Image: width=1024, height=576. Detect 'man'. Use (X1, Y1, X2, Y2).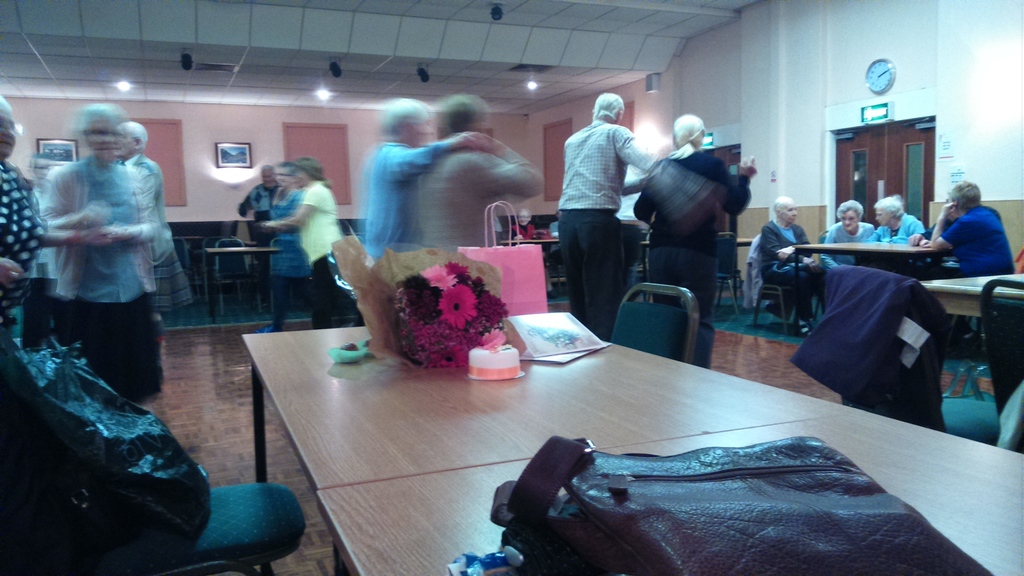
(549, 100, 654, 321).
